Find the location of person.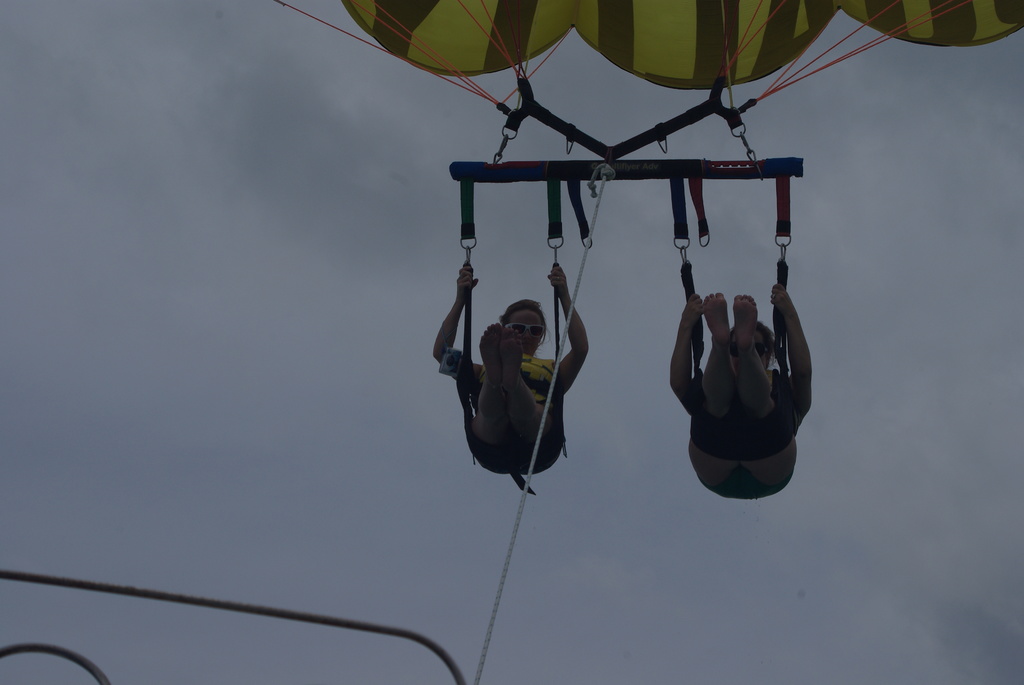
Location: <bbox>452, 261, 578, 510</bbox>.
